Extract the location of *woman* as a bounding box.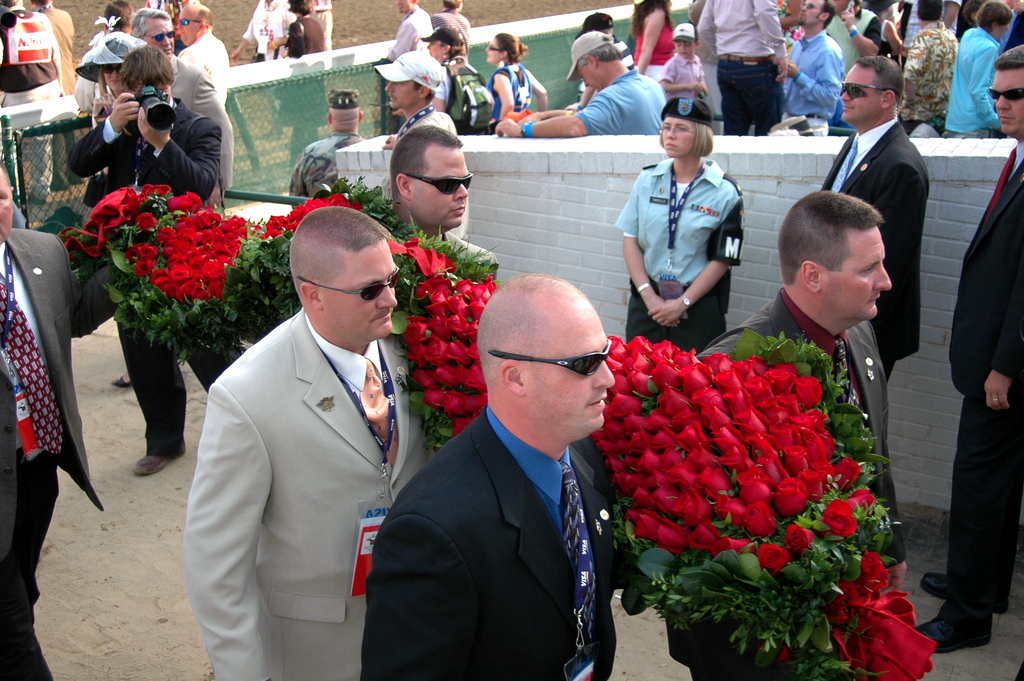
(x1=430, y1=0, x2=472, y2=28).
